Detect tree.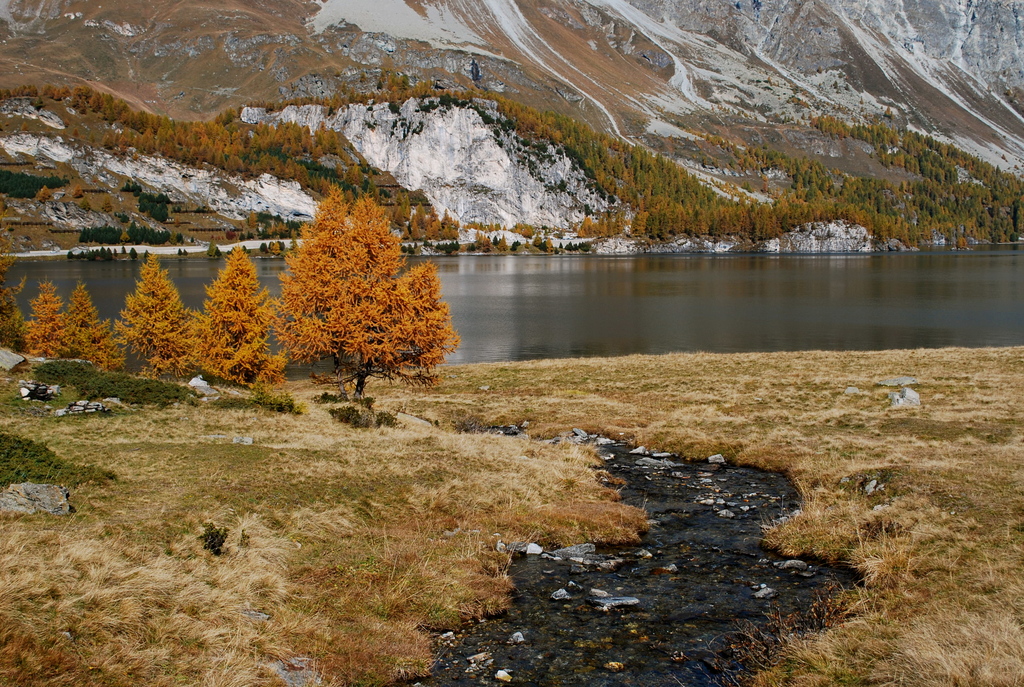
Detected at {"left": 0, "top": 199, "right": 29, "bottom": 356}.
